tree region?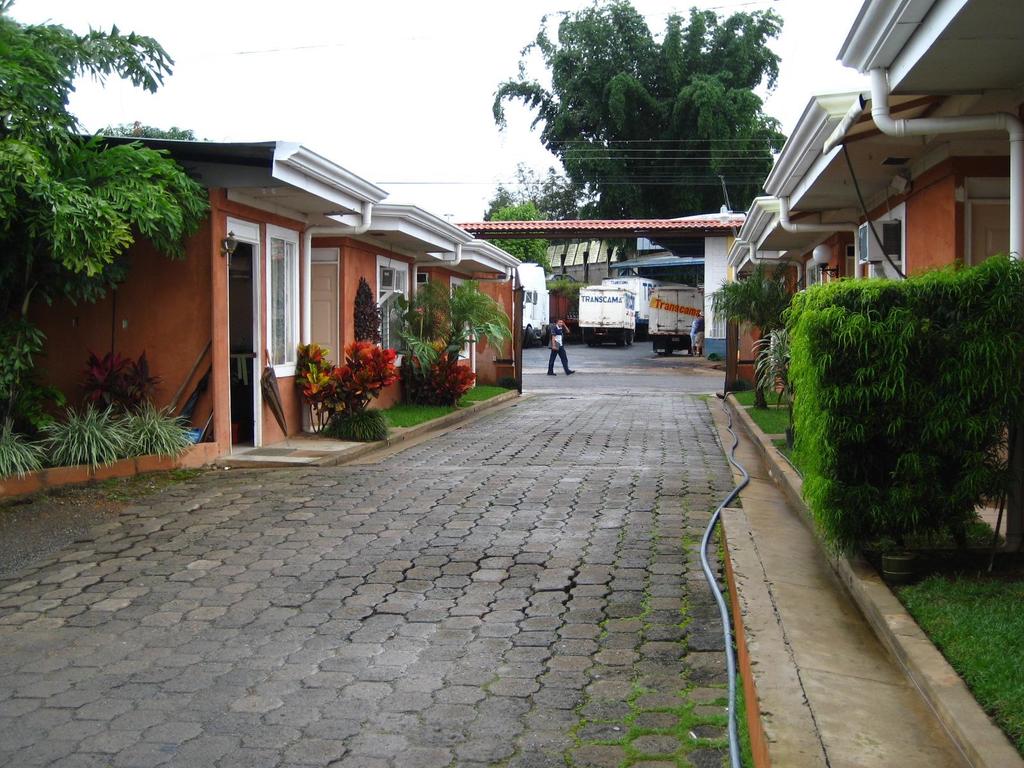
locate(0, 0, 216, 413)
